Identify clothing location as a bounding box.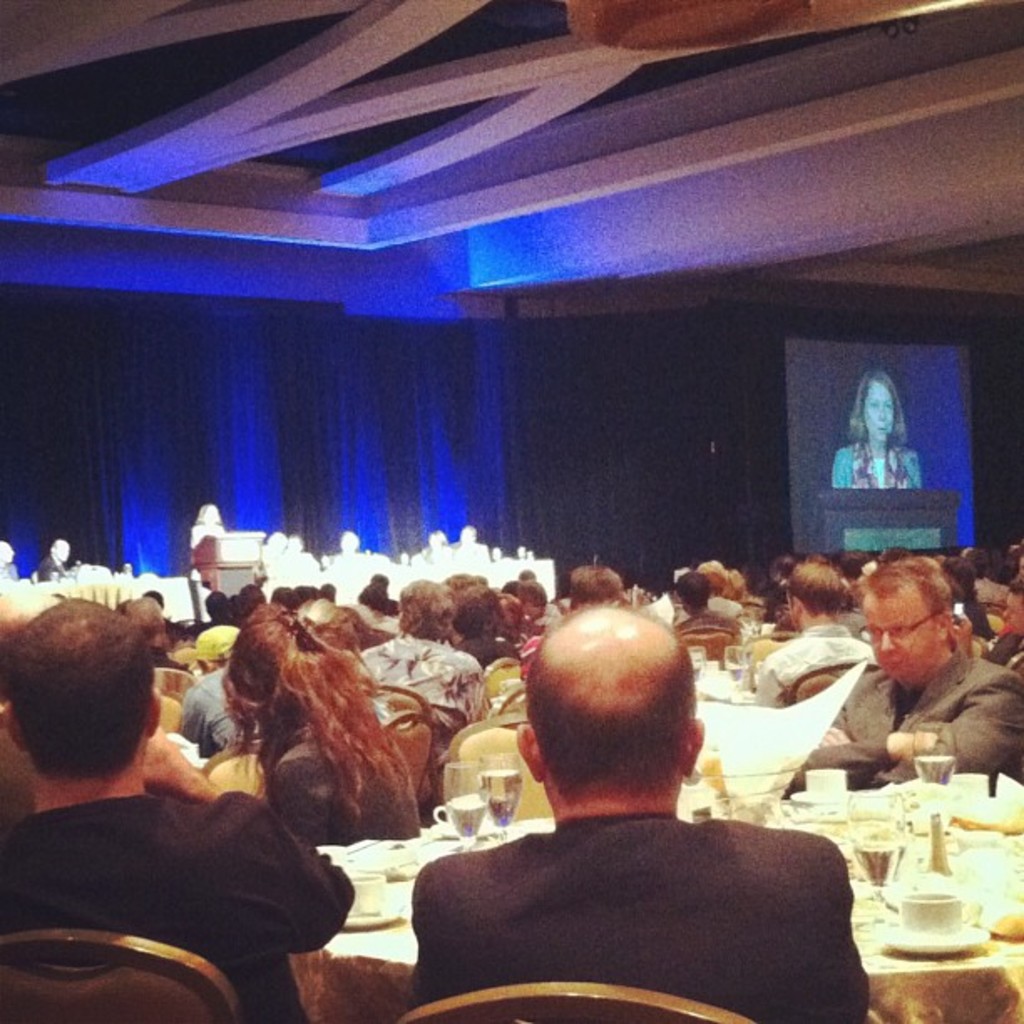
BBox(681, 616, 751, 639).
